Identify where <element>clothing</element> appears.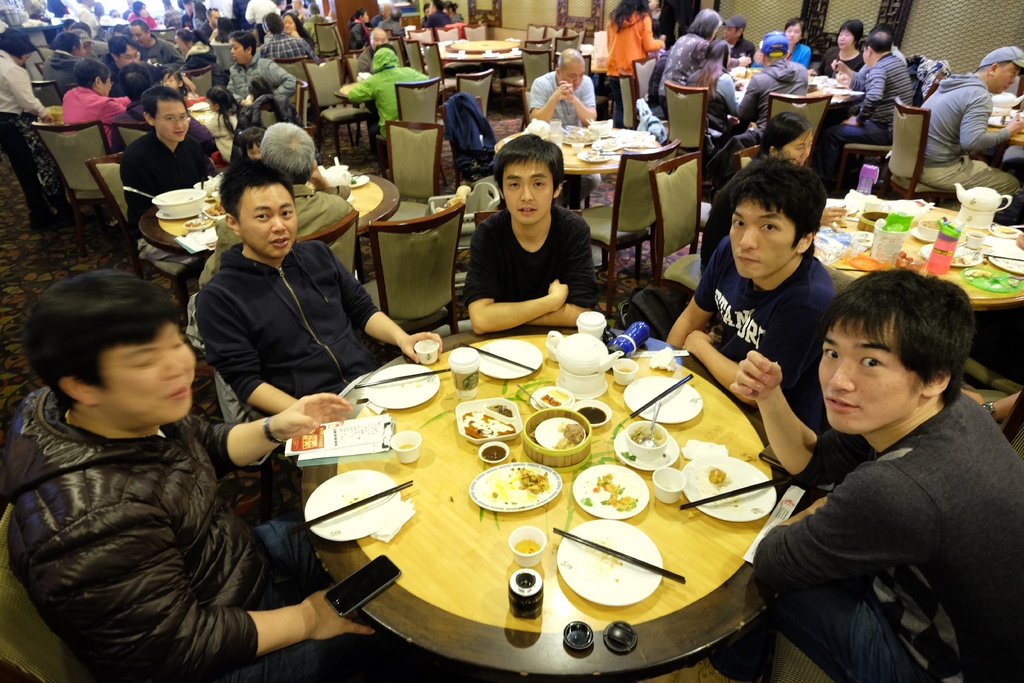
Appears at box(120, 103, 221, 363).
